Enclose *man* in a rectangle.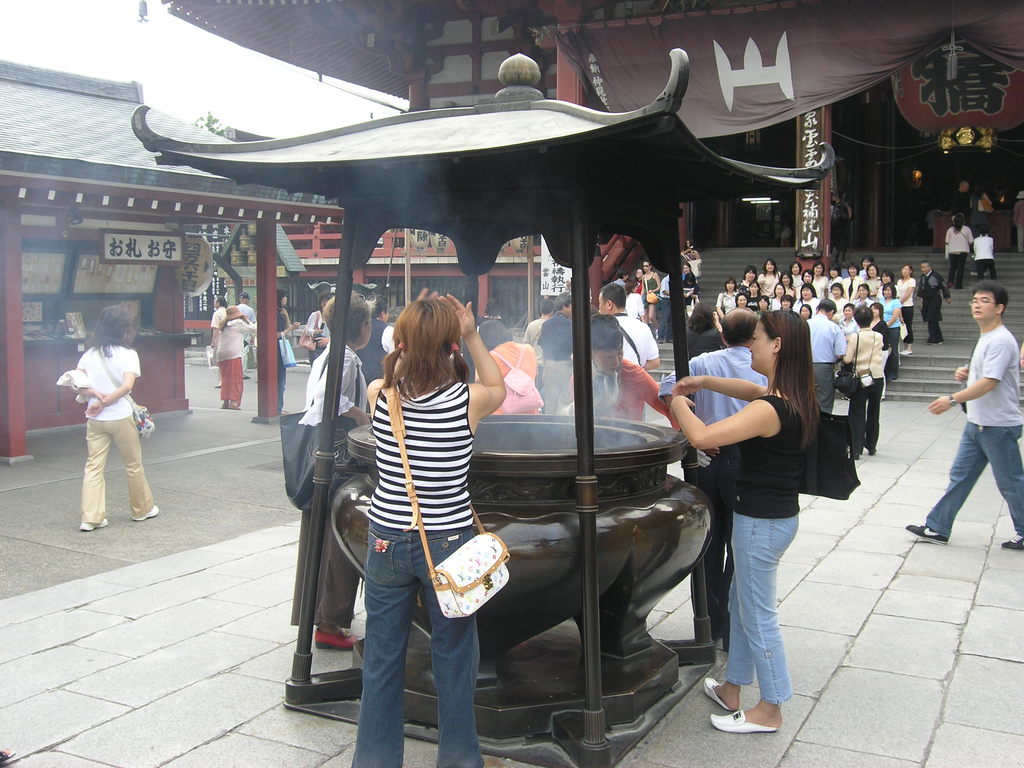
[left=355, top=296, right=394, bottom=390].
